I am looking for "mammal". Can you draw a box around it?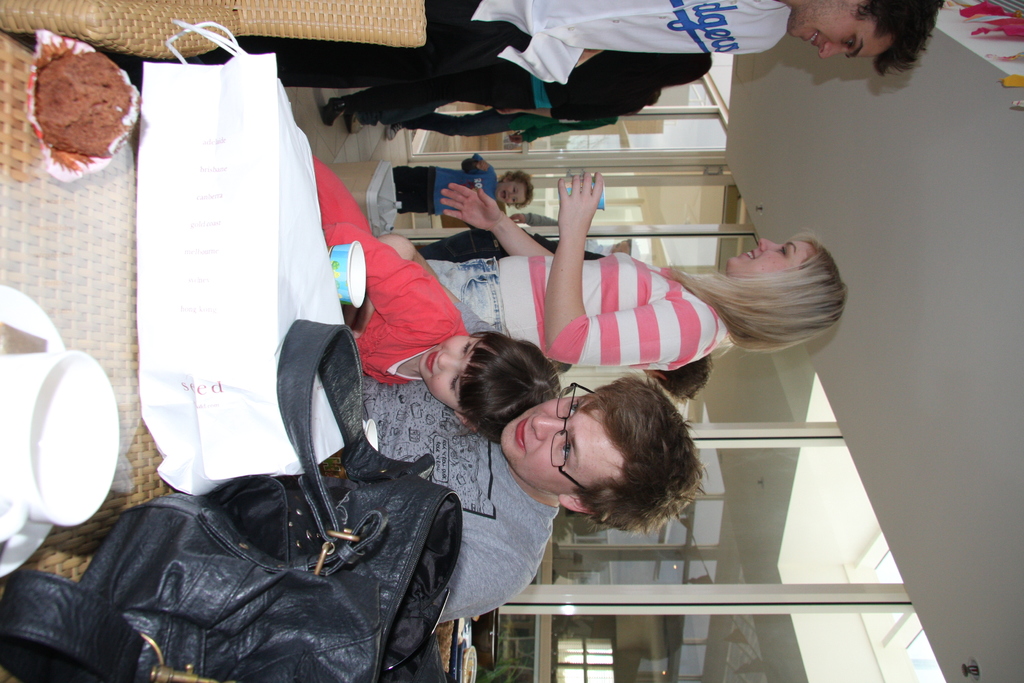
Sure, the bounding box is box=[362, 370, 708, 626].
